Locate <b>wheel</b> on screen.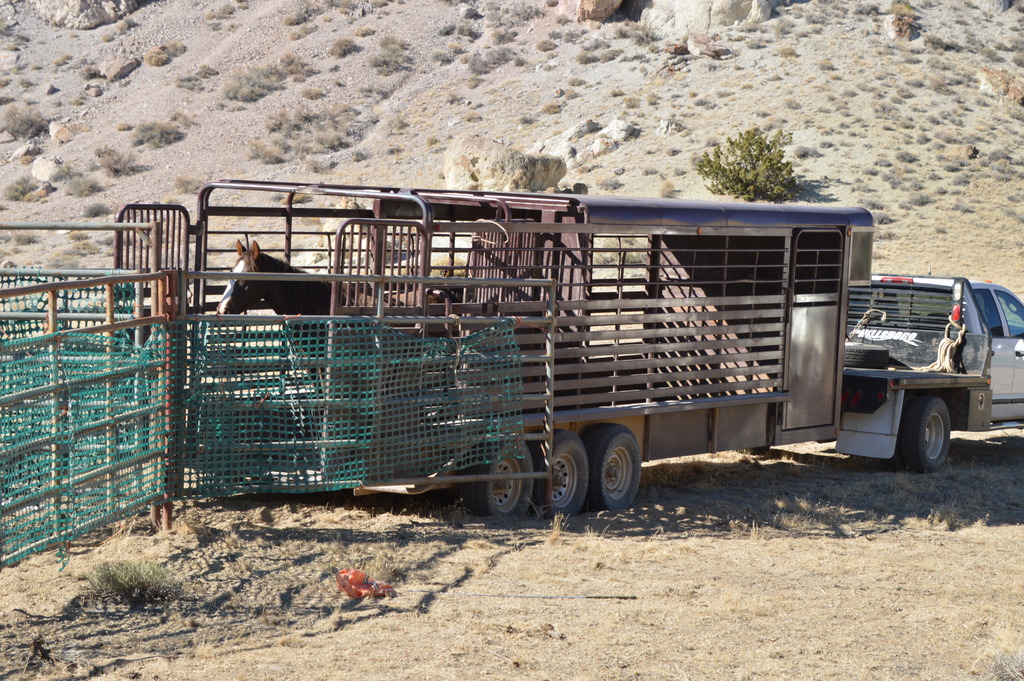
On screen at pyautogui.locateOnScreen(883, 391, 947, 474).
